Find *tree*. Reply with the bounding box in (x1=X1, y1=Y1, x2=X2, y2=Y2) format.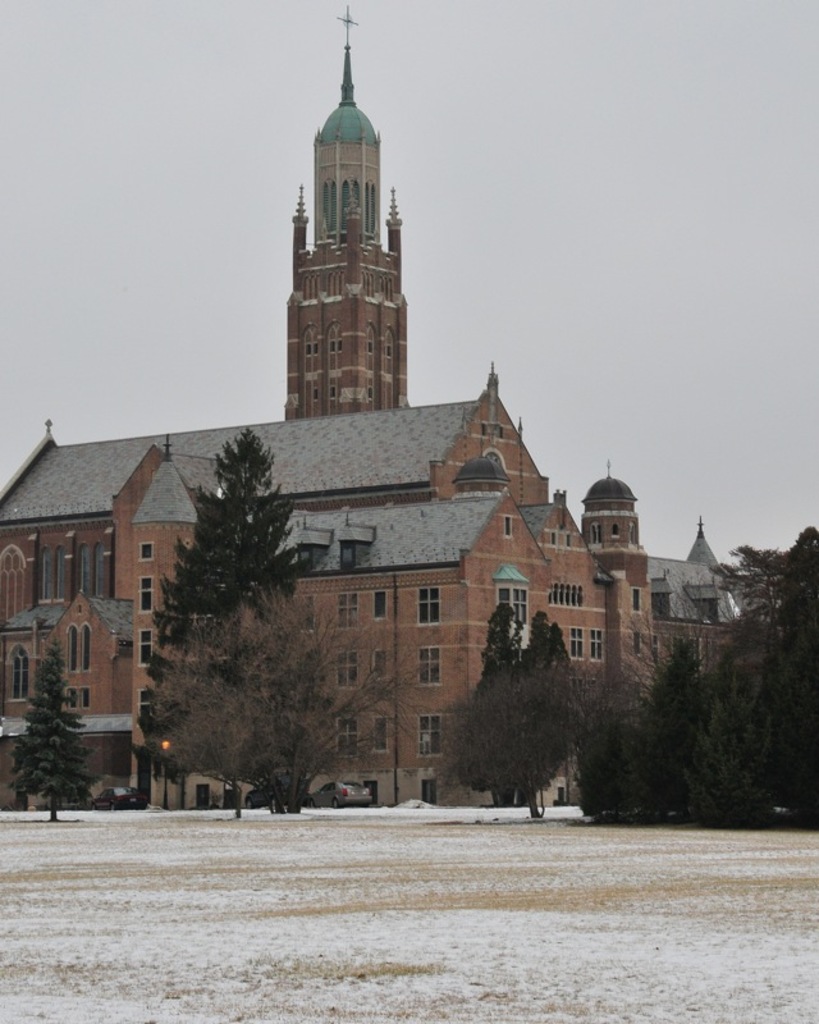
(x1=137, y1=573, x2=425, y2=805).
